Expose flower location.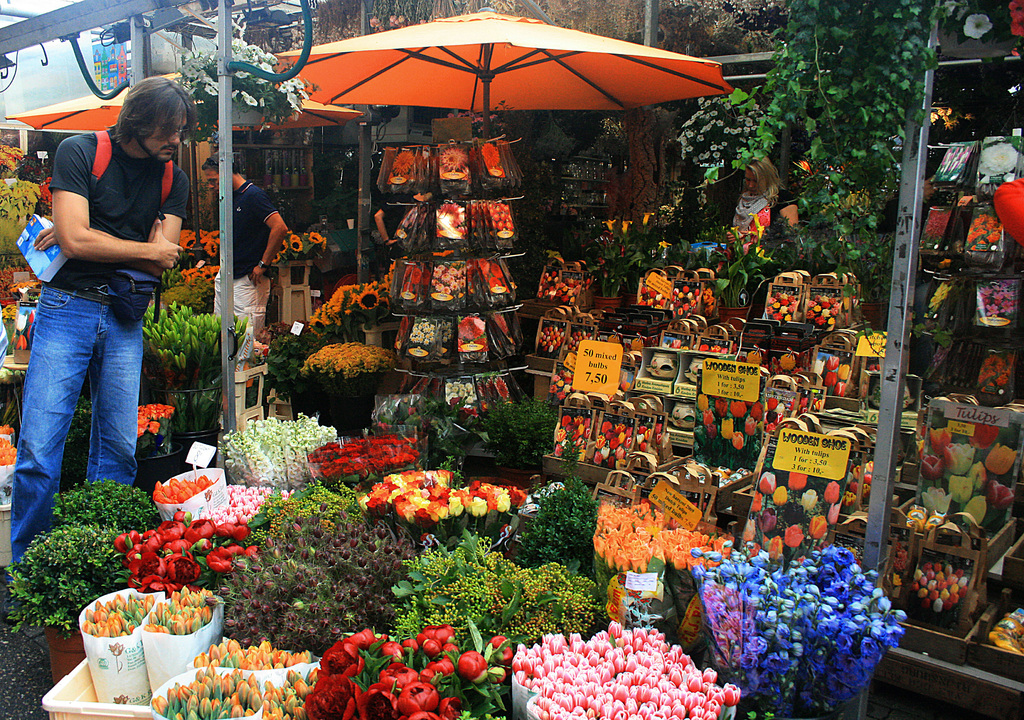
Exposed at bbox(755, 227, 765, 234).
